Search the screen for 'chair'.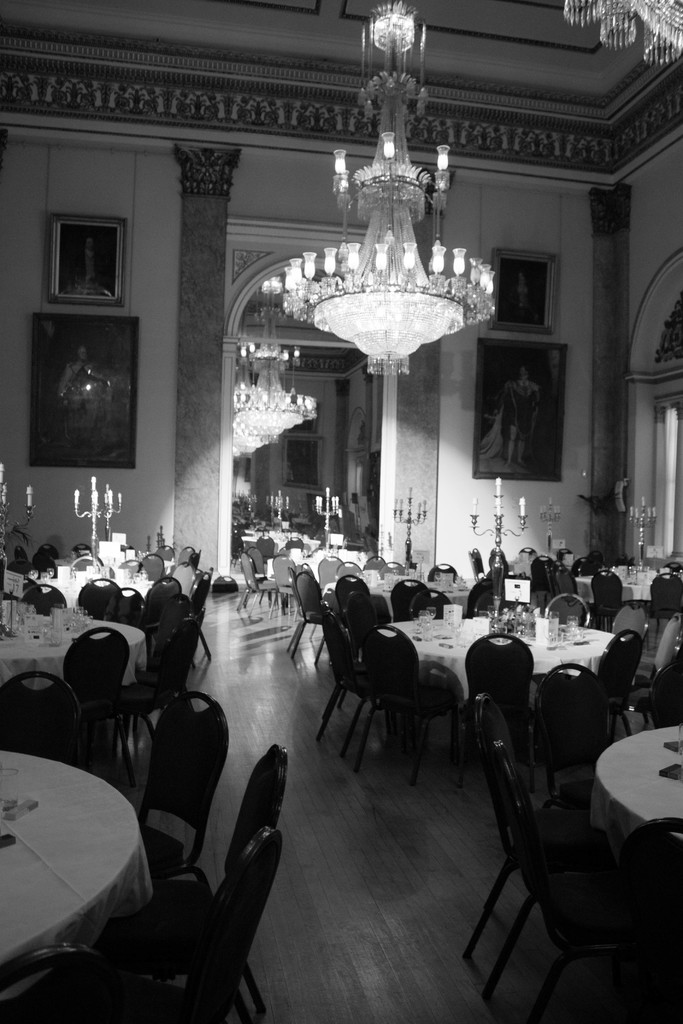
Found at left=187, top=568, right=211, bottom=664.
